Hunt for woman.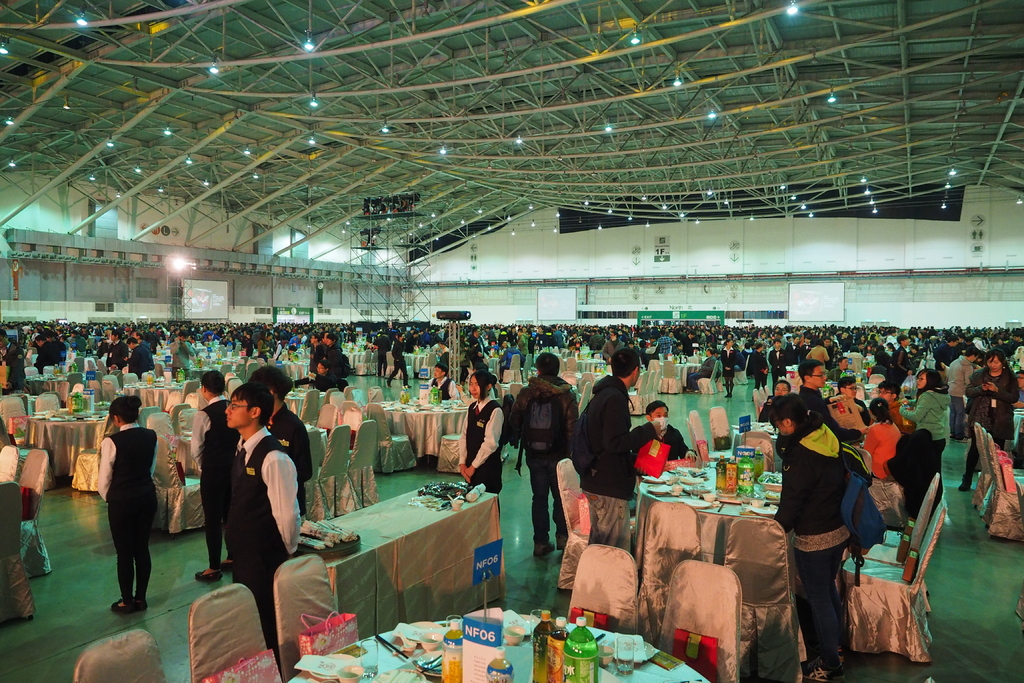
Hunted down at box=[741, 340, 754, 374].
